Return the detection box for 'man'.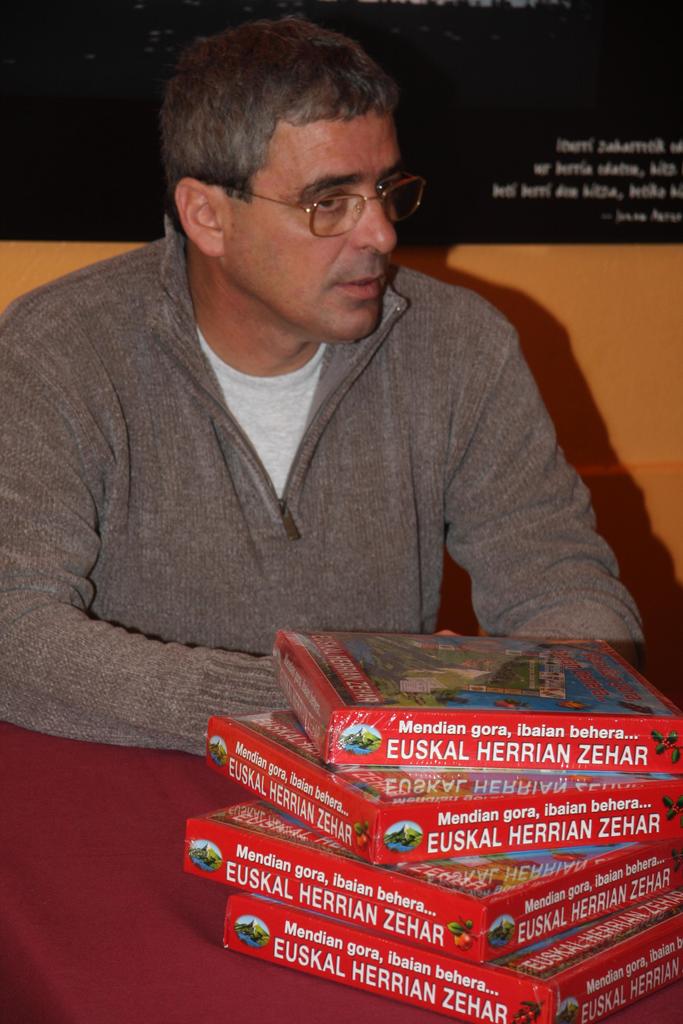
<bbox>18, 40, 648, 789</bbox>.
